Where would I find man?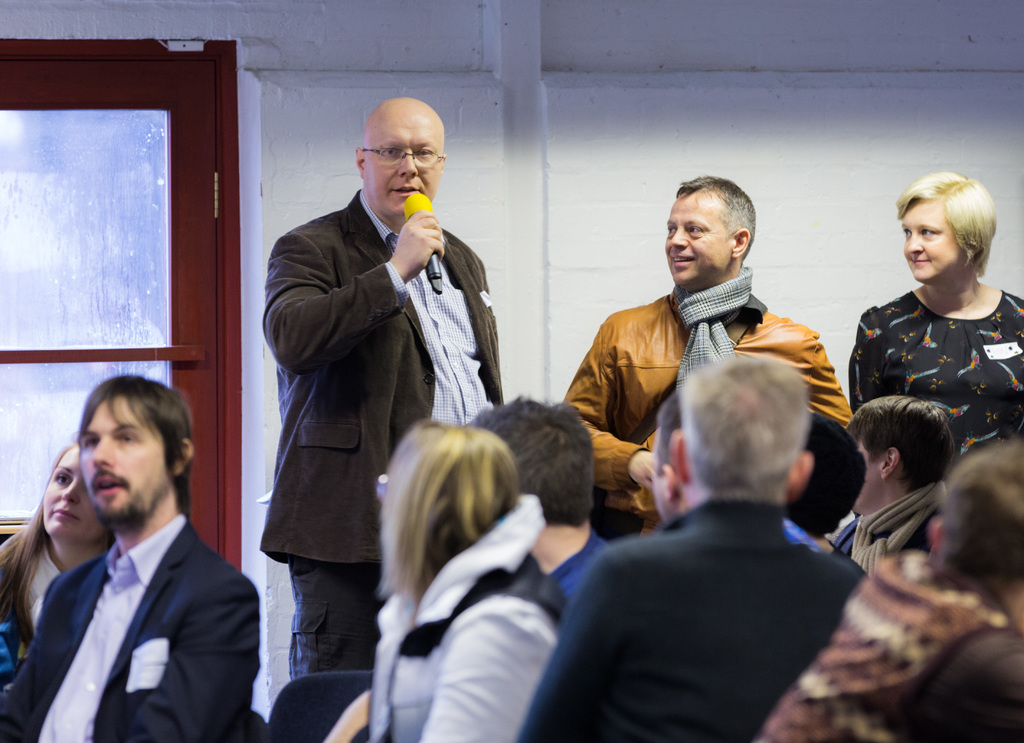
At [0,379,264,742].
